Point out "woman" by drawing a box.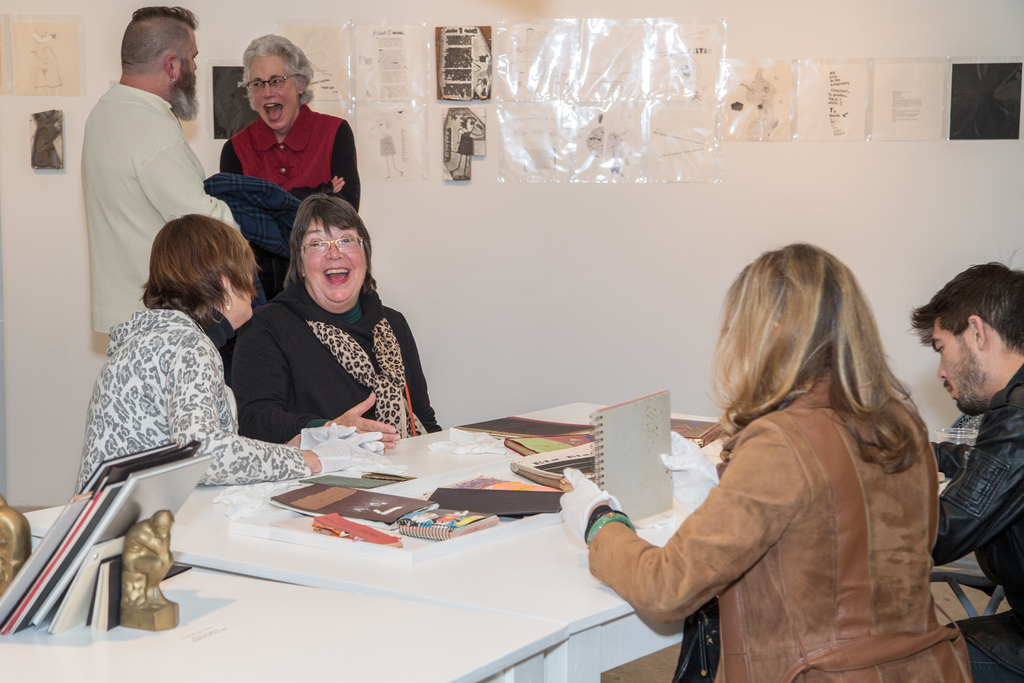
(left=71, top=213, right=403, bottom=513).
